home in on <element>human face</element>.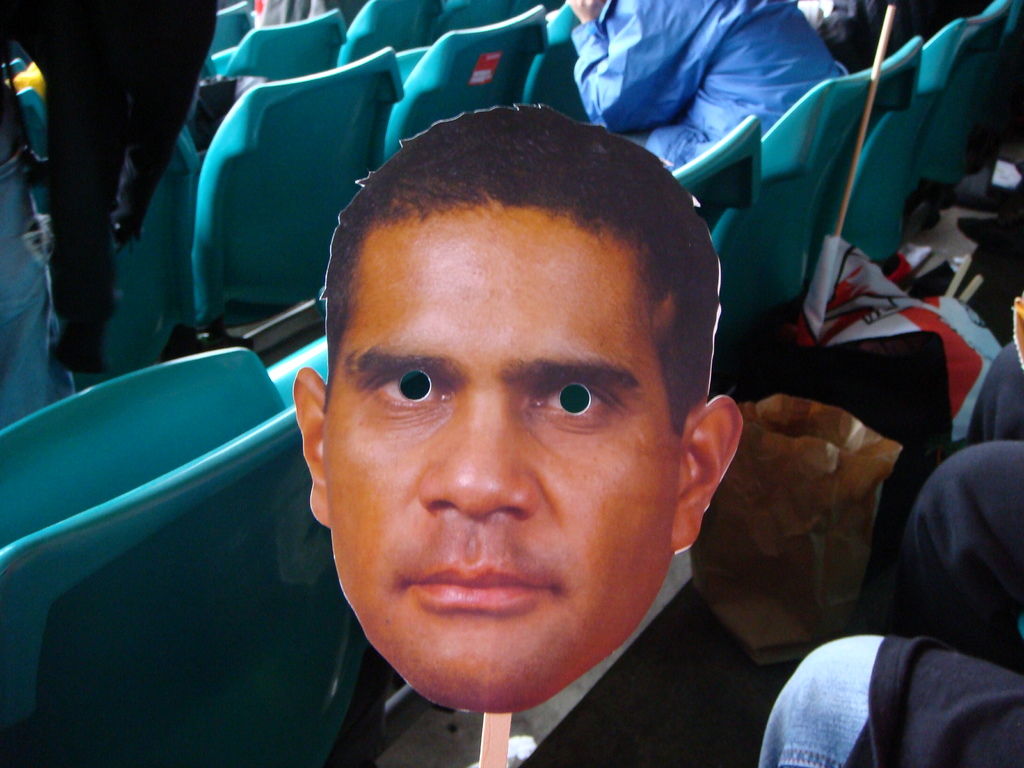
Homed in at <bbox>321, 204, 678, 712</bbox>.
